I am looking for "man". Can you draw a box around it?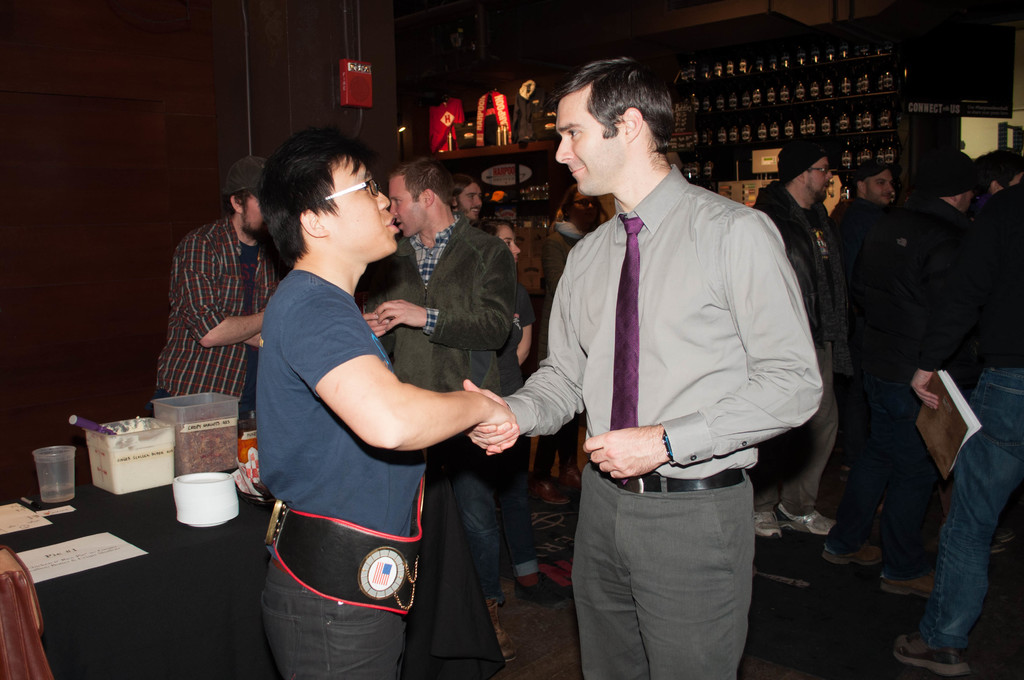
Sure, the bounding box is {"left": 150, "top": 156, "right": 278, "bottom": 421}.
